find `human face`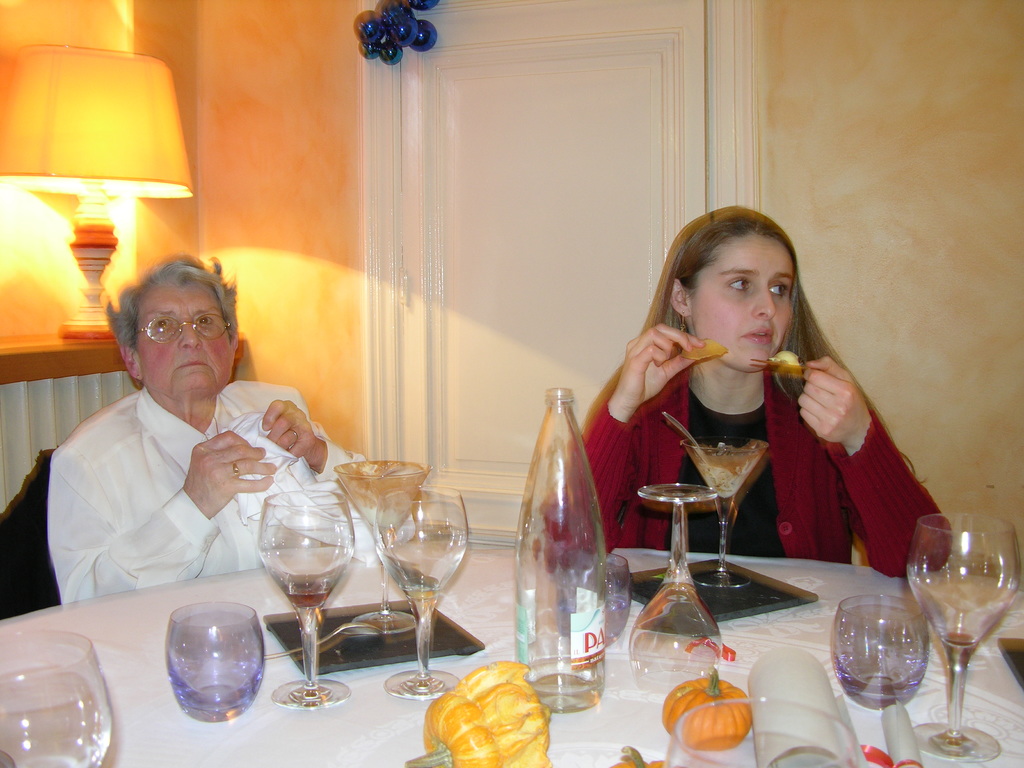
Rect(139, 284, 237, 395)
